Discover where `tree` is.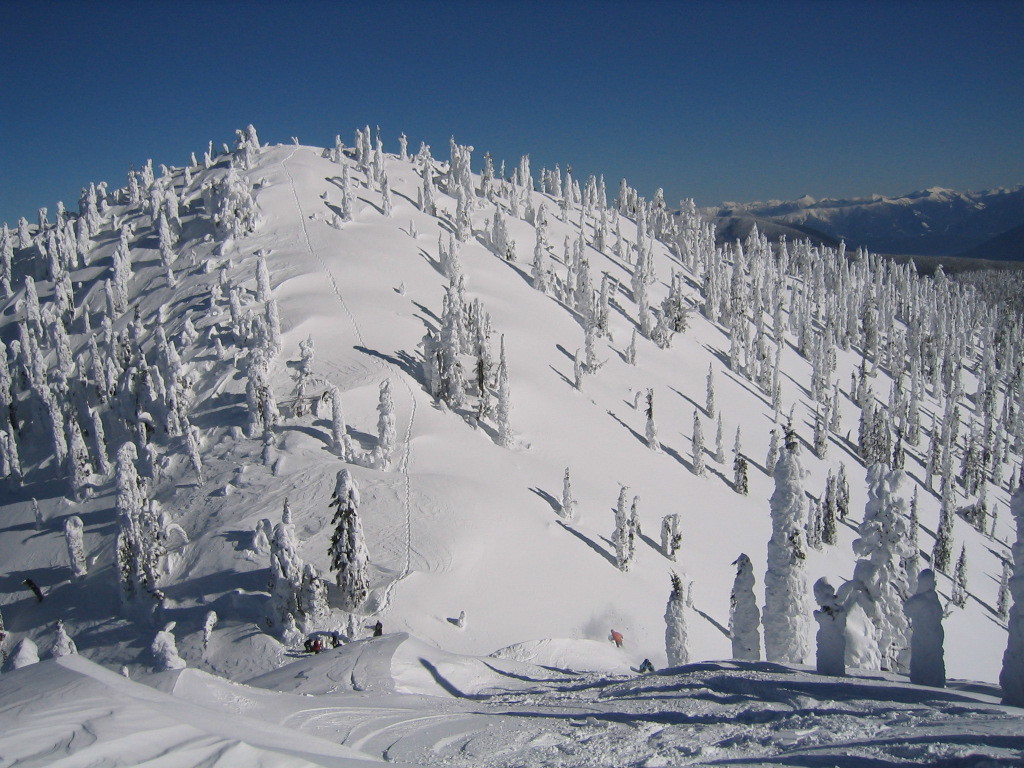
Discovered at detection(666, 512, 682, 559).
